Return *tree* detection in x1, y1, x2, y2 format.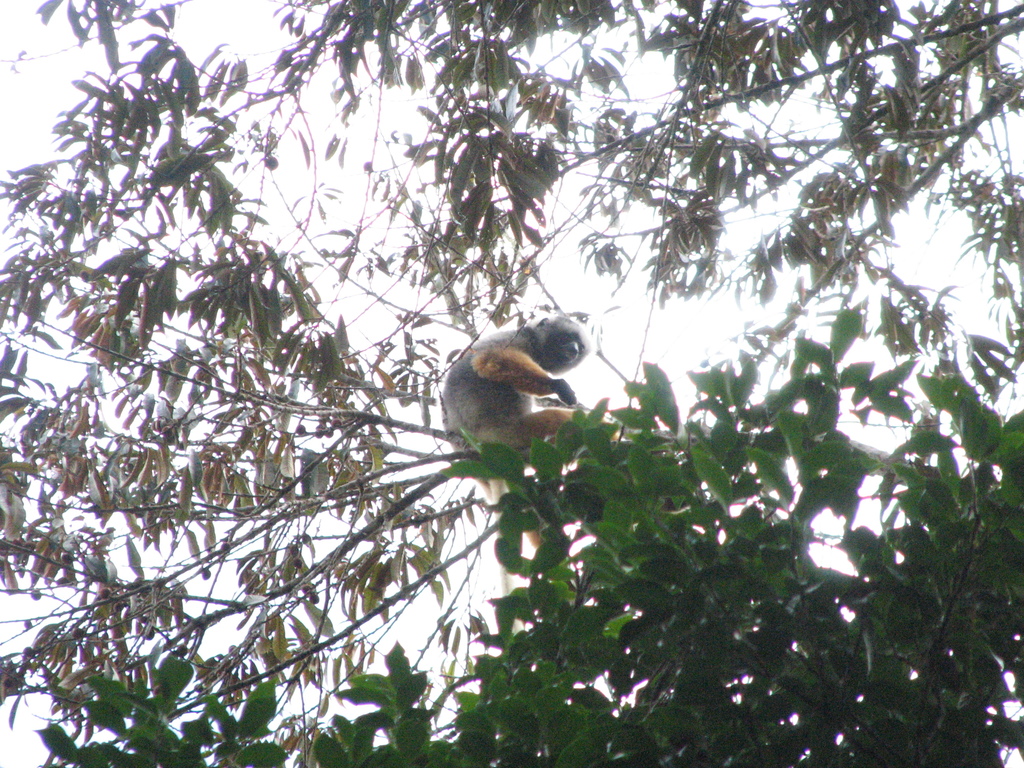
55, 332, 1023, 767.
